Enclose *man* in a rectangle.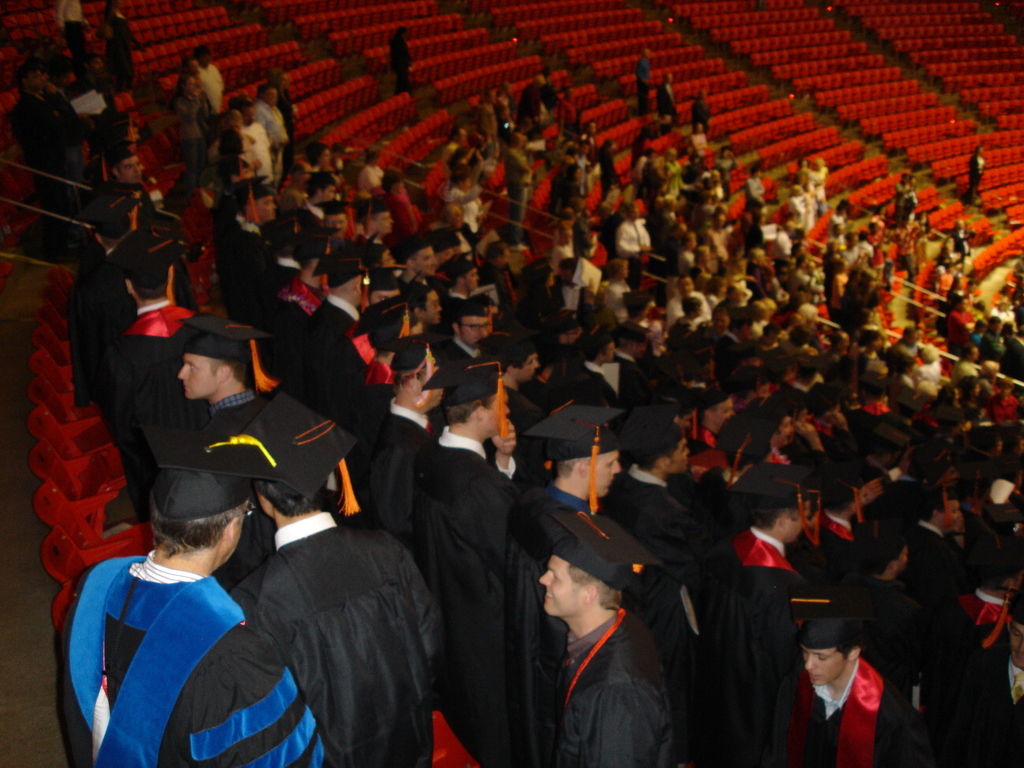
x1=408 y1=355 x2=513 y2=767.
